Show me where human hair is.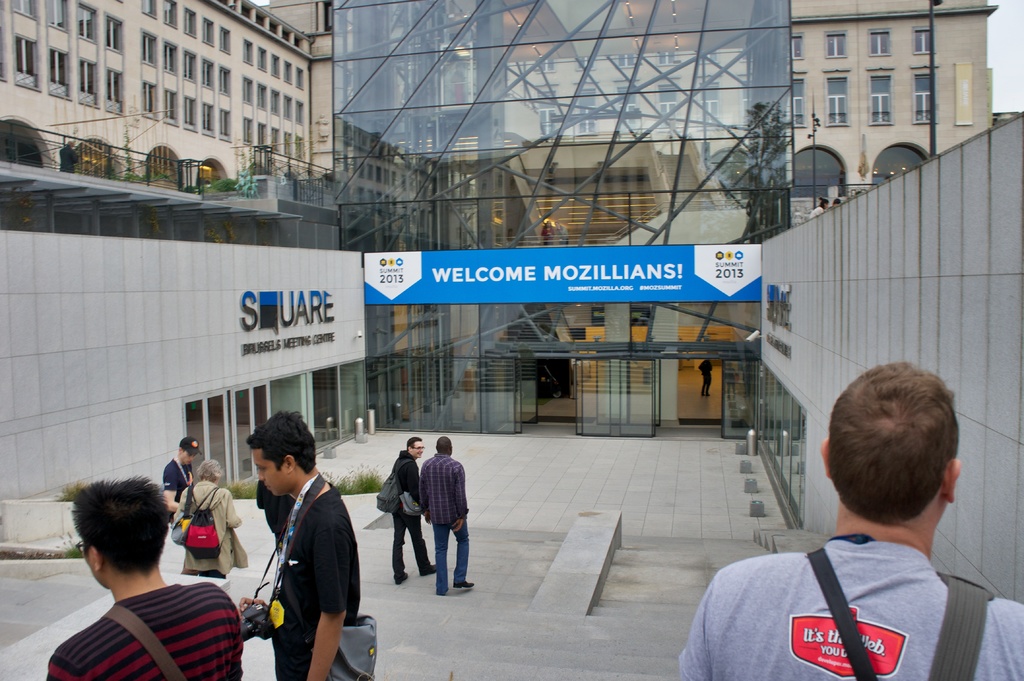
human hair is at detection(436, 429, 454, 456).
